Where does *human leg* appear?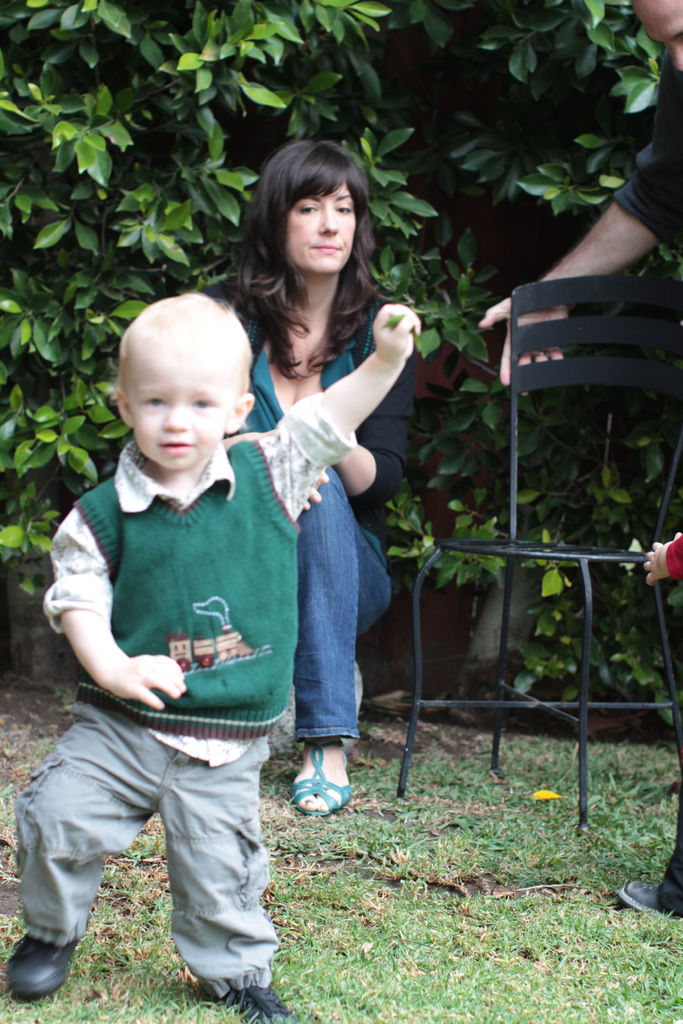
Appears at [left=166, top=709, right=292, bottom=1023].
